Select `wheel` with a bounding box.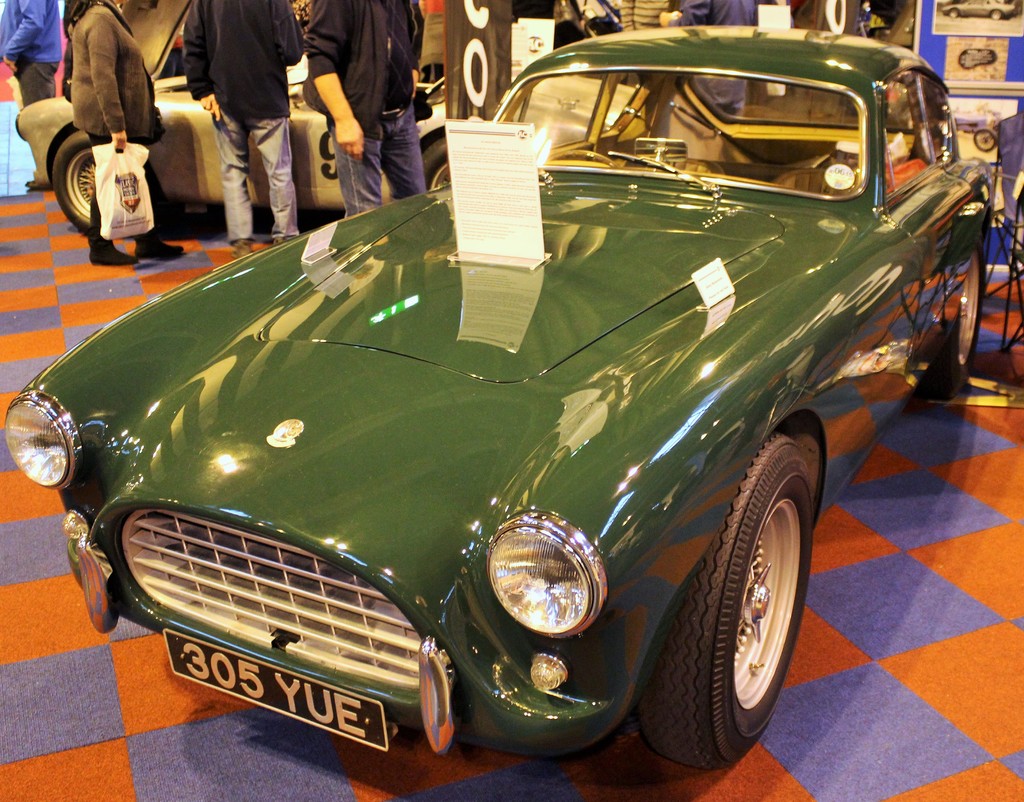
[left=922, top=250, right=993, bottom=392].
